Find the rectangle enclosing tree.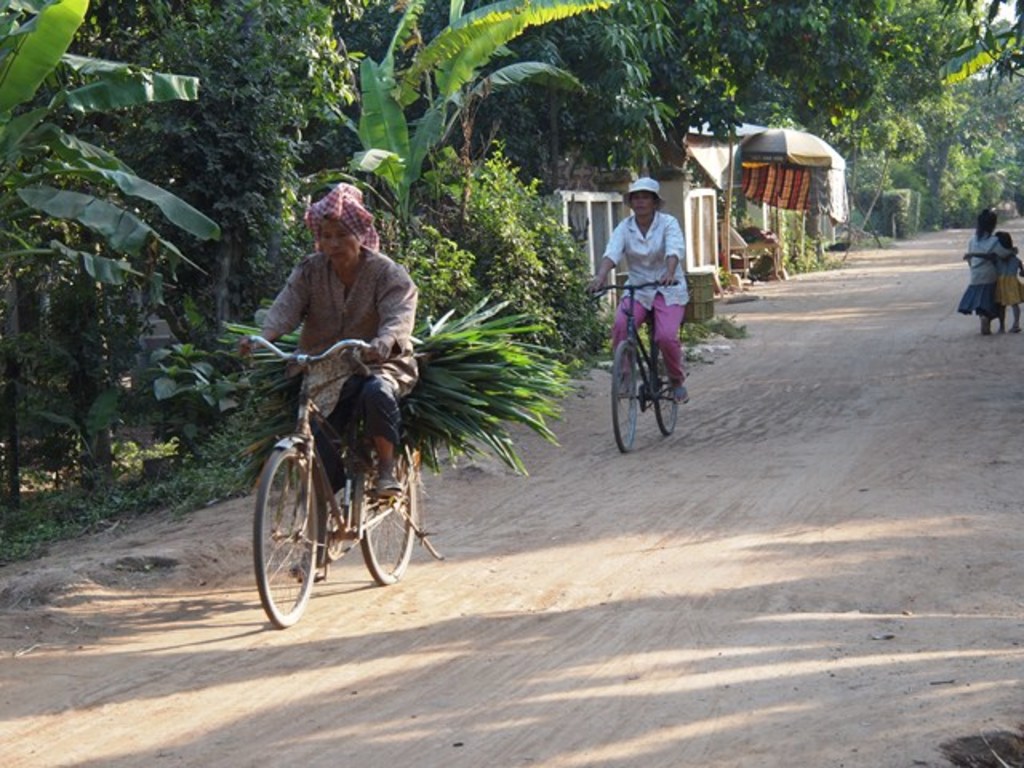
[left=845, top=0, right=1022, bottom=176].
